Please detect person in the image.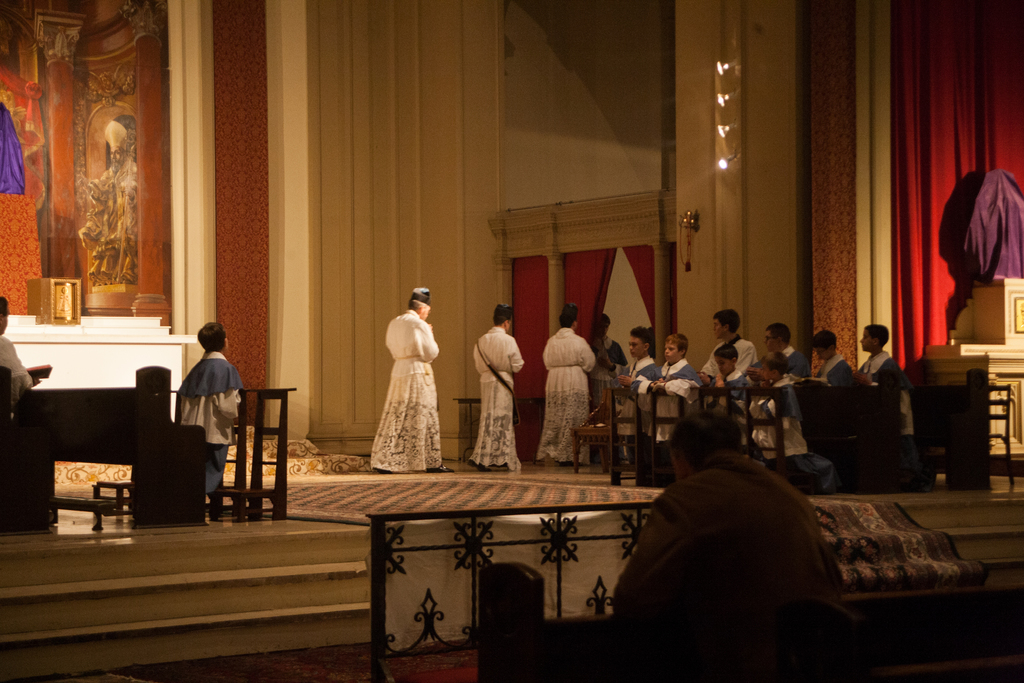
(x1=614, y1=325, x2=664, y2=488).
